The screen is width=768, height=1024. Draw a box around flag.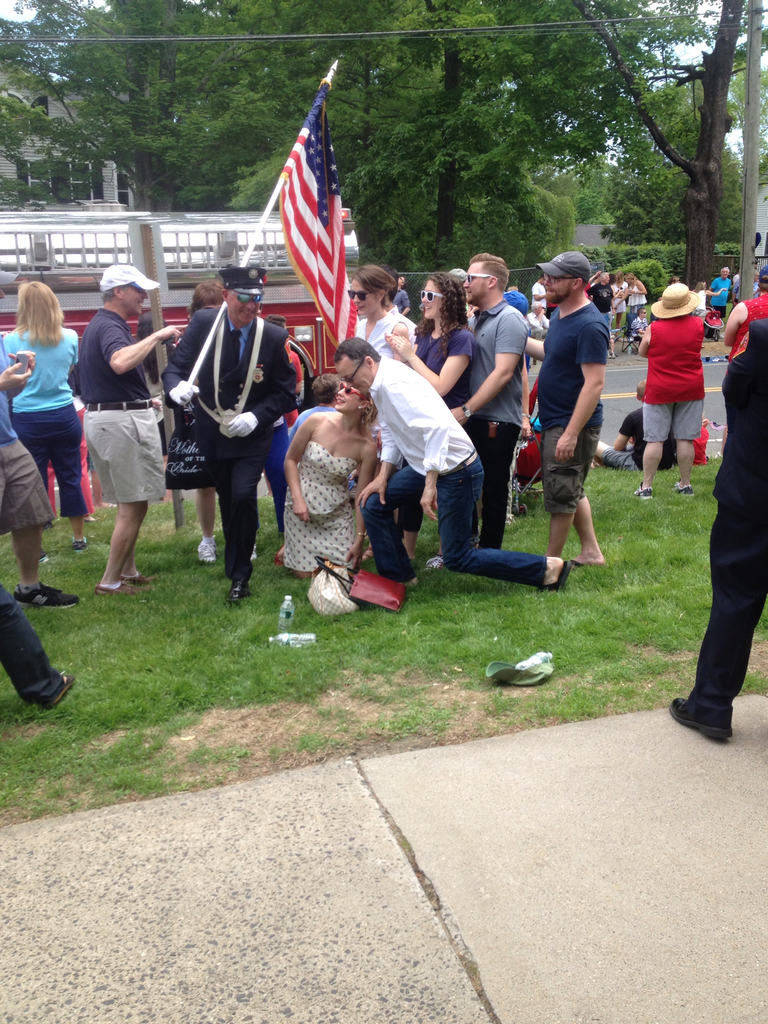
bbox(258, 76, 367, 333).
